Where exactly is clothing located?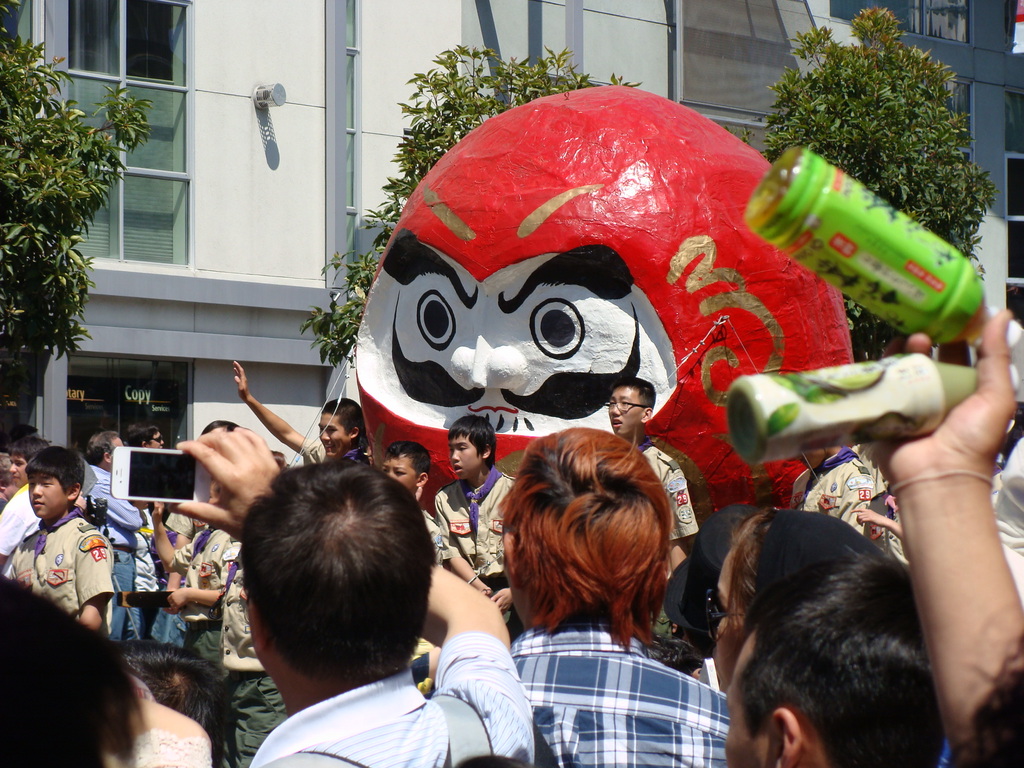
Its bounding box is bbox(991, 405, 1023, 568).
